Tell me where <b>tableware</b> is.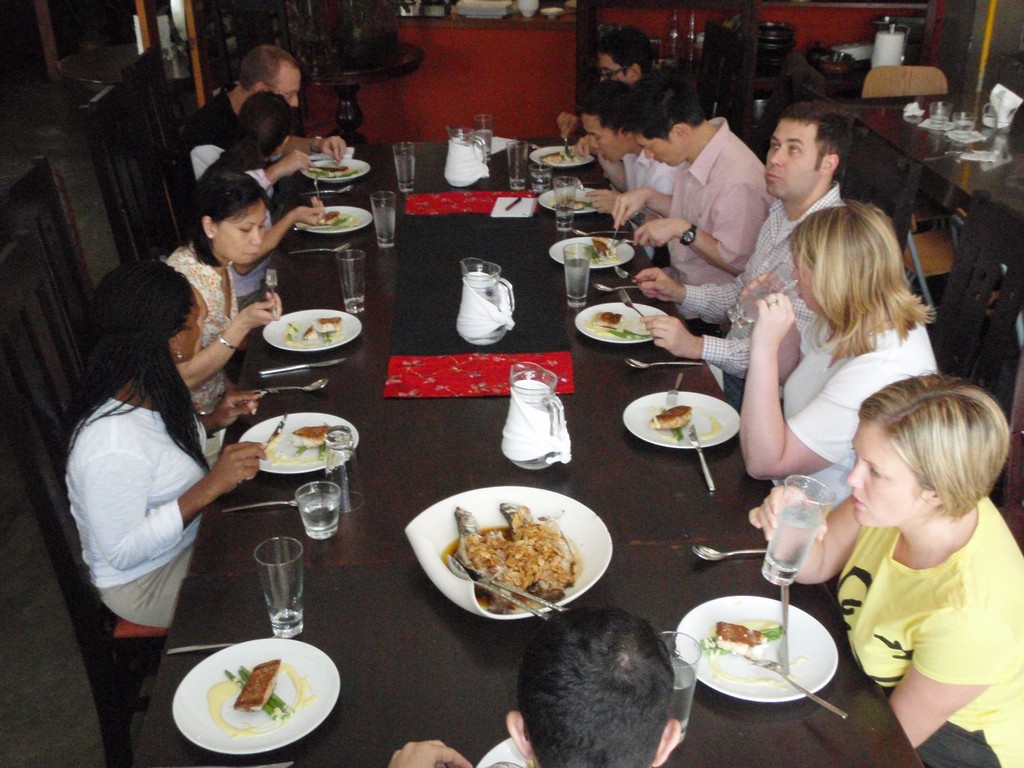
<b>tableware</b> is at bbox=[628, 357, 705, 366].
